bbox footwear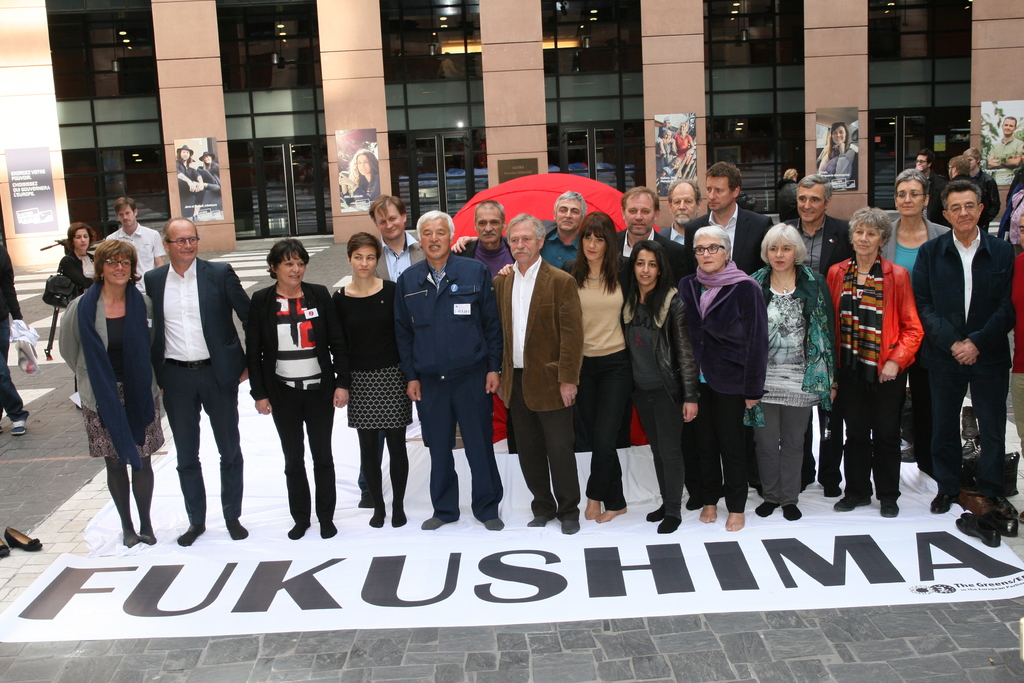
rect(931, 490, 956, 508)
